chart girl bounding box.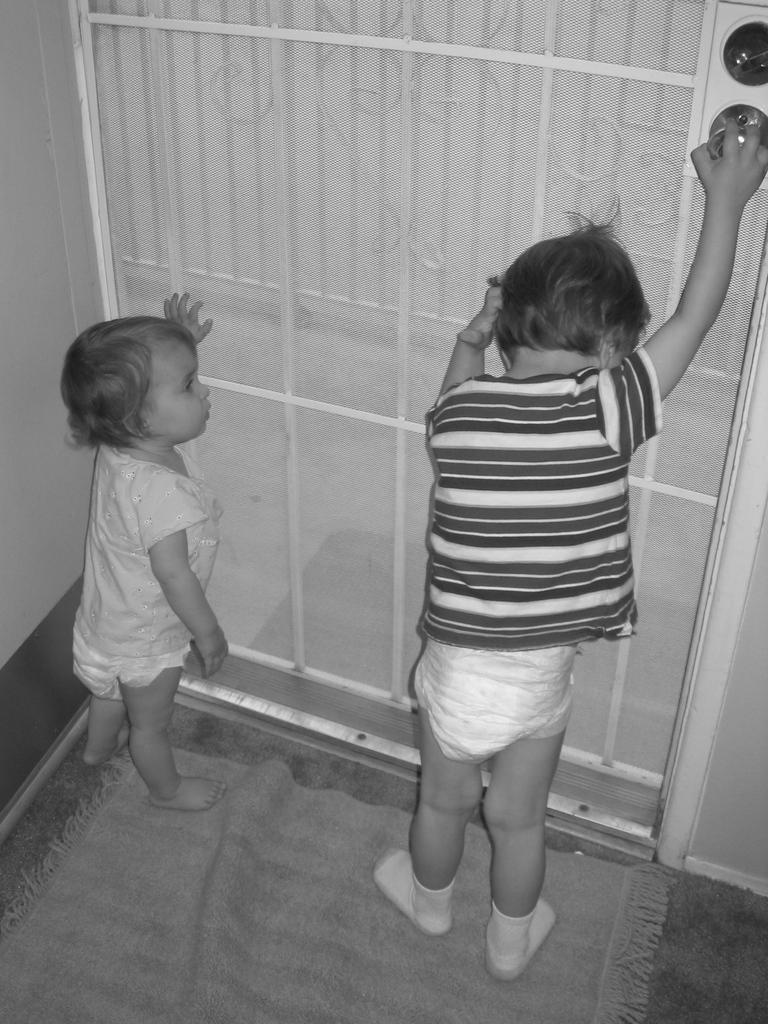
Charted: [75,295,231,817].
